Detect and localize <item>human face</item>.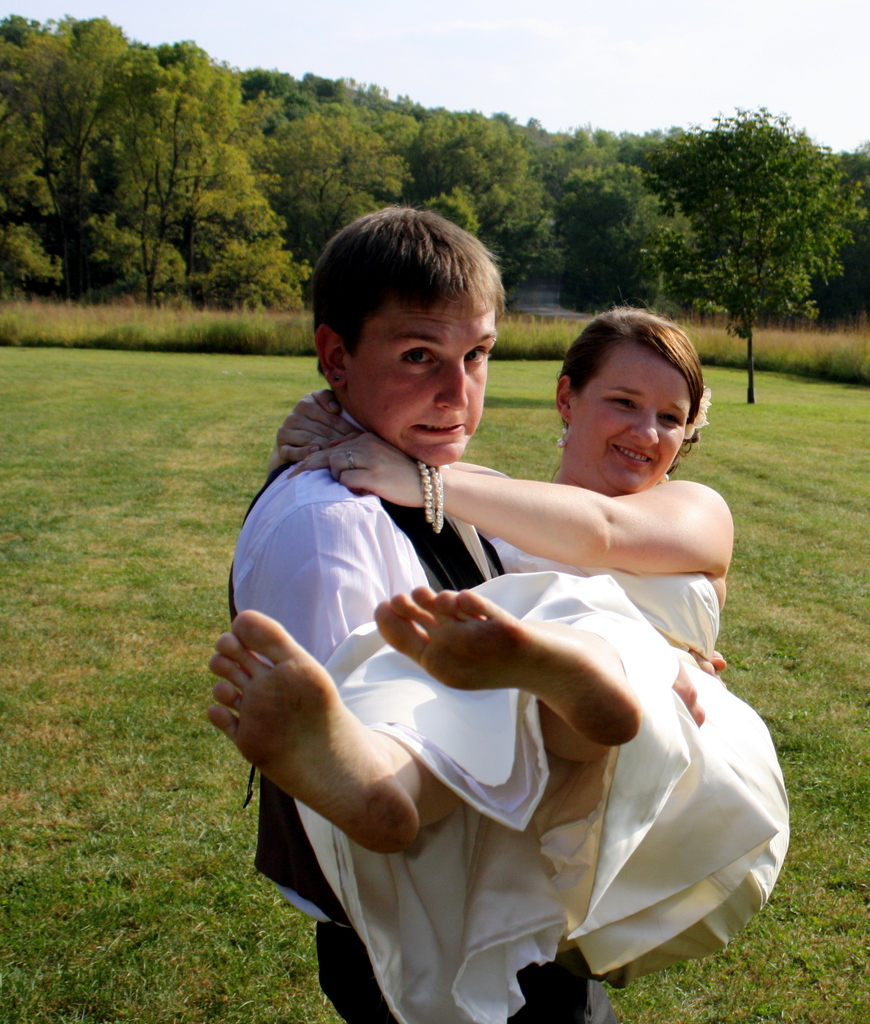
Localized at <bbox>558, 338, 693, 488</bbox>.
